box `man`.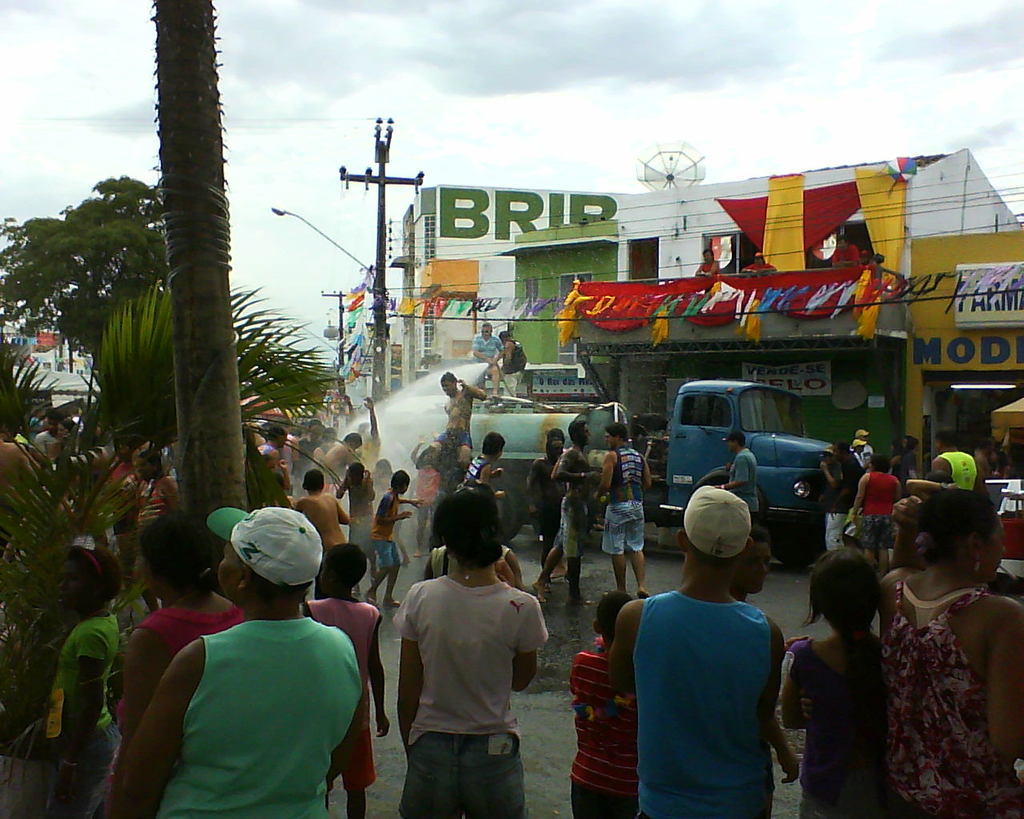
(left=698, top=247, right=722, bottom=274).
